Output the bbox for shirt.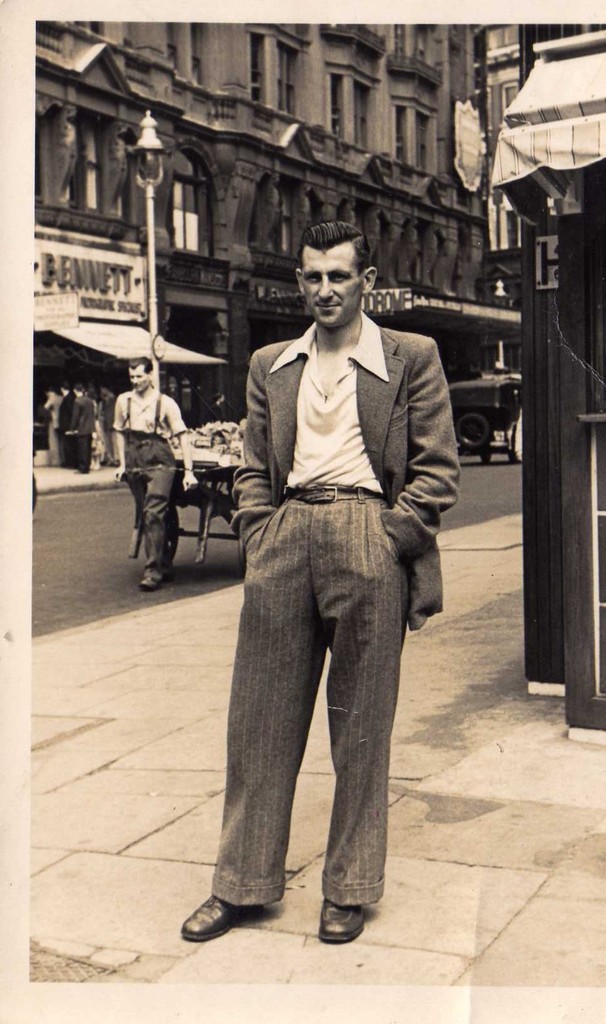
bbox=[110, 384, 188, 445].
